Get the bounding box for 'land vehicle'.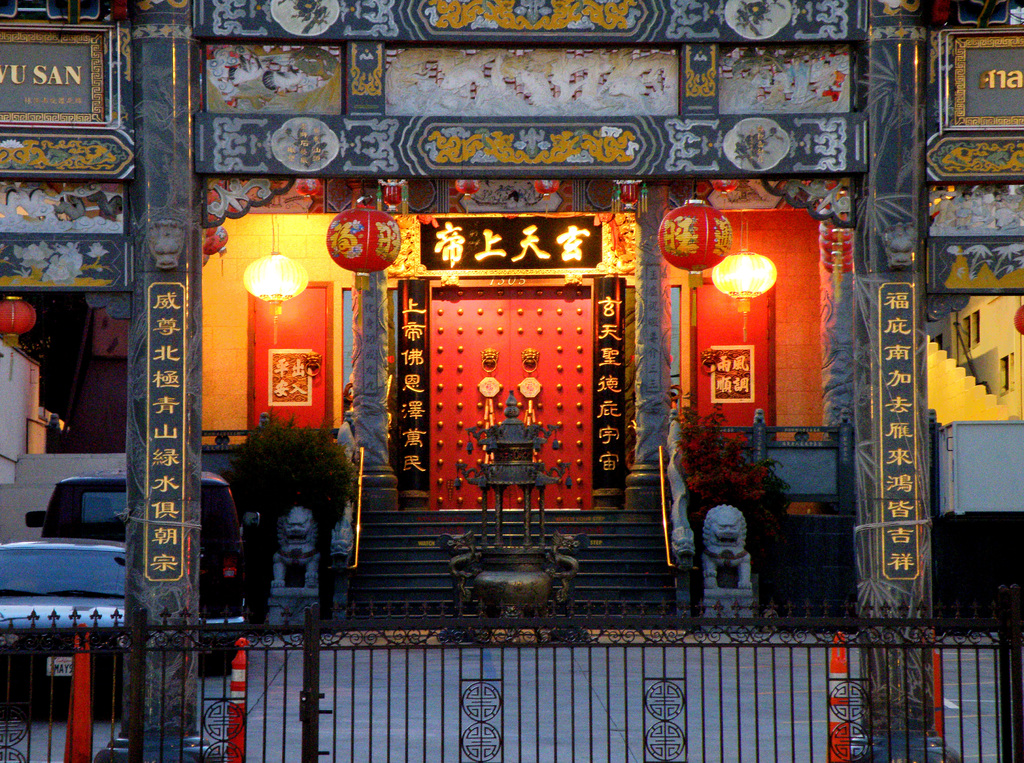
0,534,125,696.
